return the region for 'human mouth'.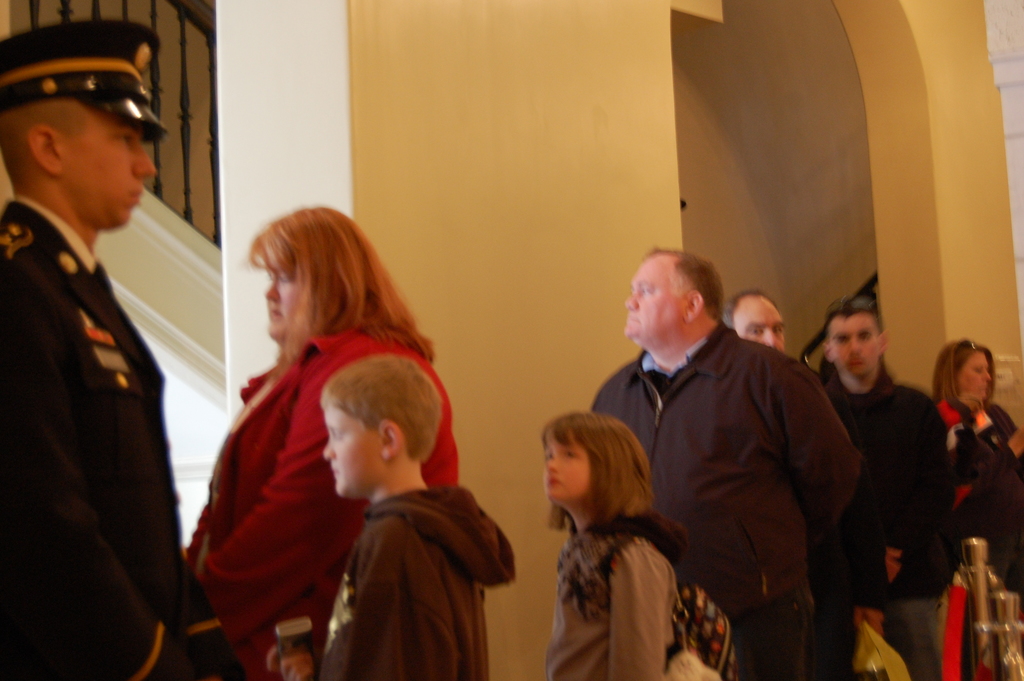
bbox=[547, 479, 558, 485].
